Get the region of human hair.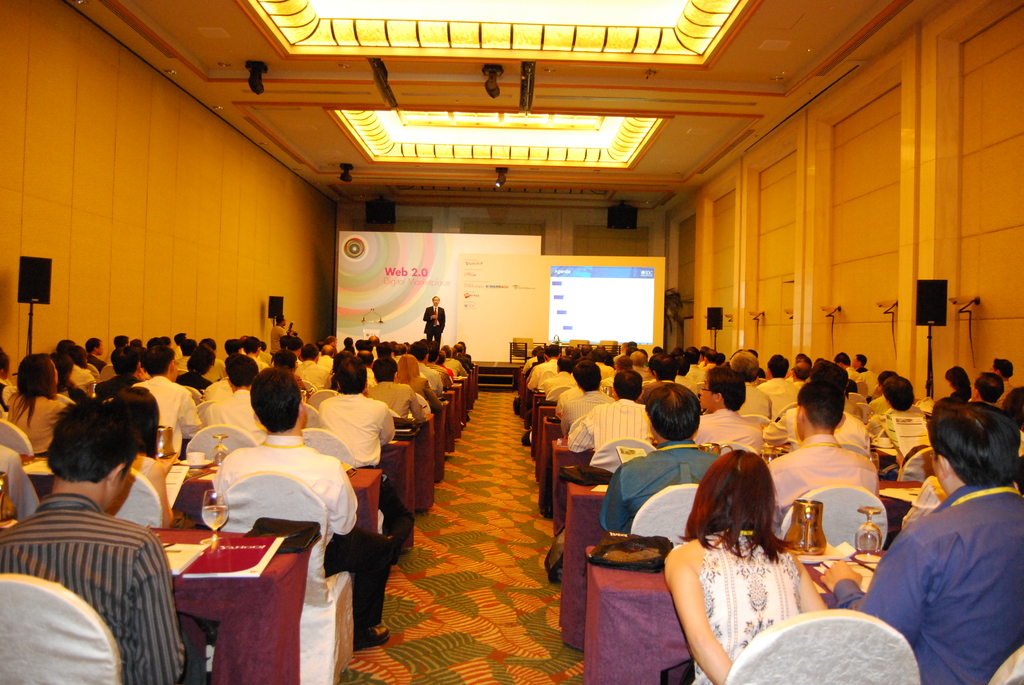
(x1=644, y1=382, x2=698, y2=442).
